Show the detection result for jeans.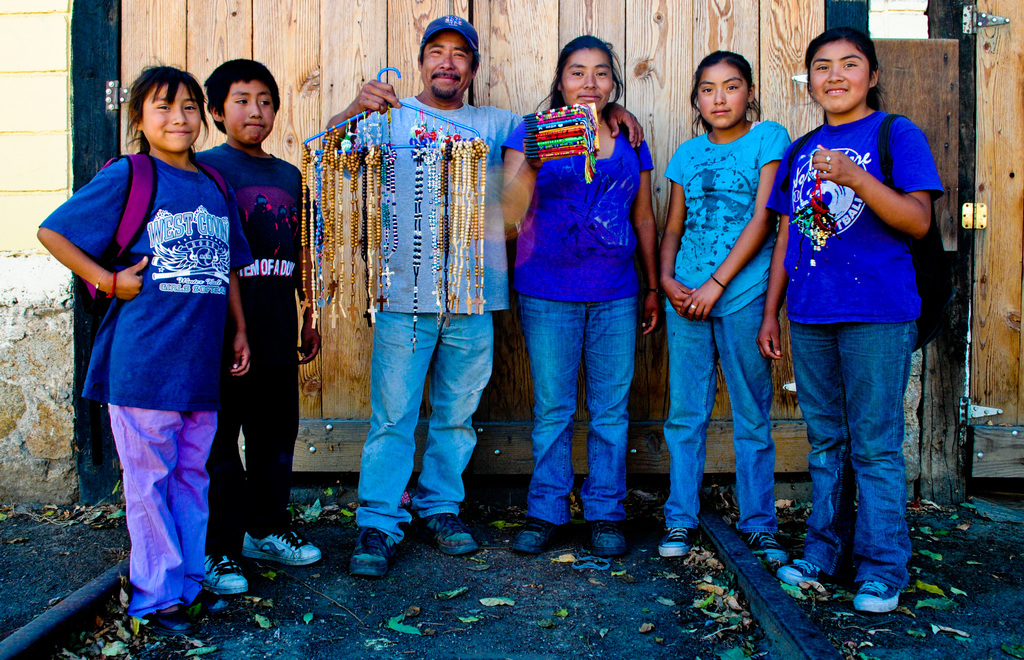
l=366, t=303, r=500, b=558.
